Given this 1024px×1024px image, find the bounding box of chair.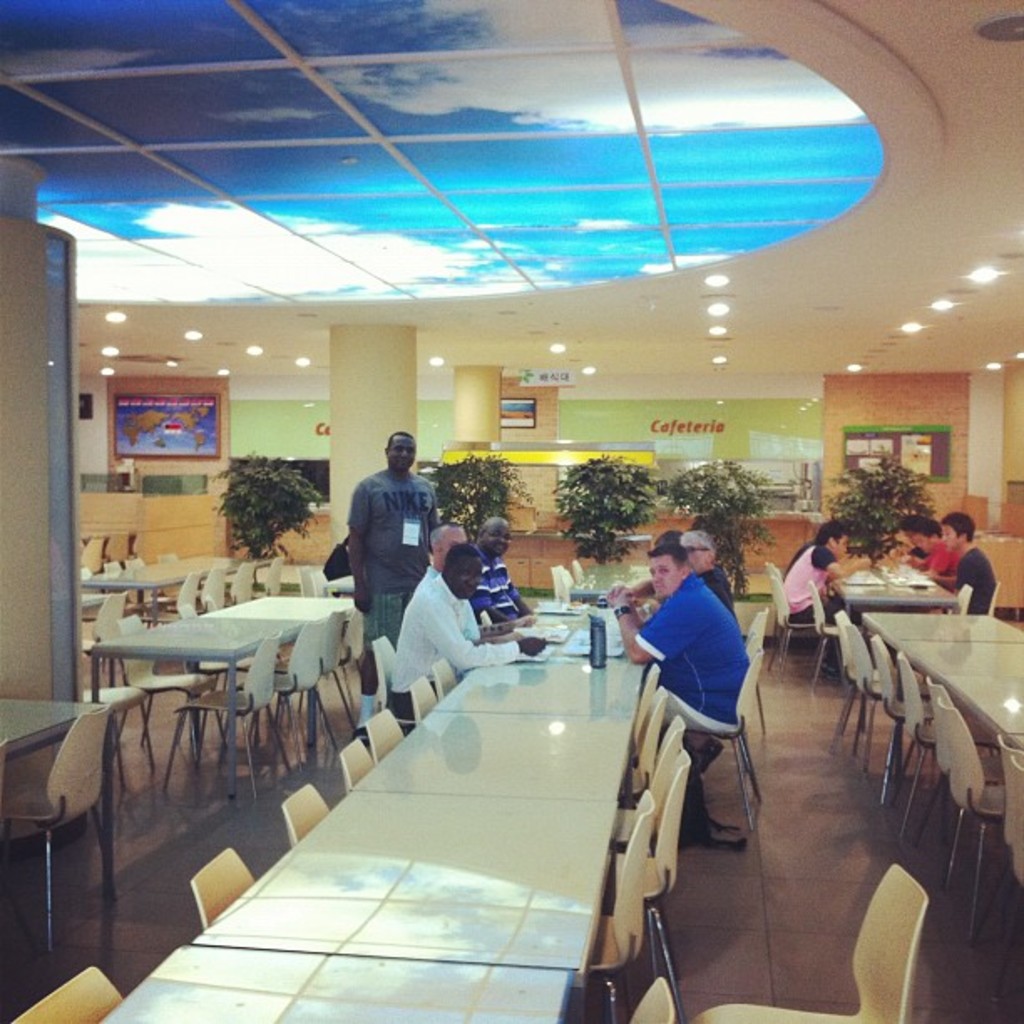
x1=602 y1=708 x2=684 y2=853.
